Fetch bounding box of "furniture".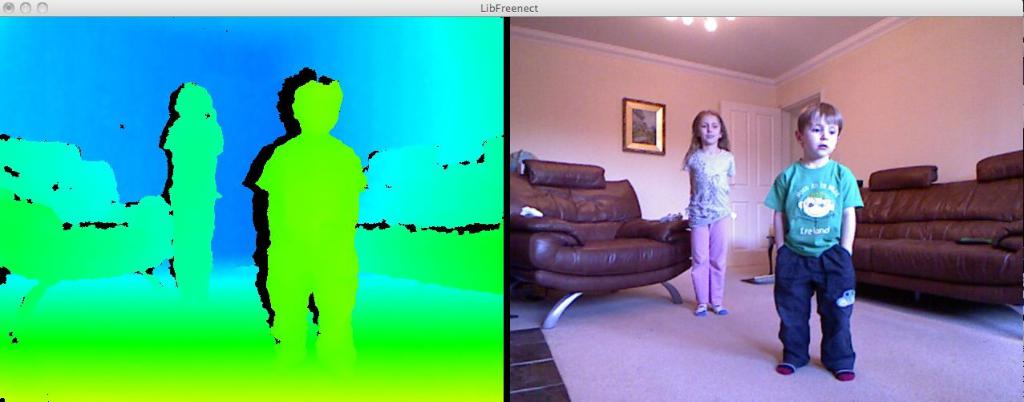
Bbox: <region>509, 326, 569, 401</region>.
